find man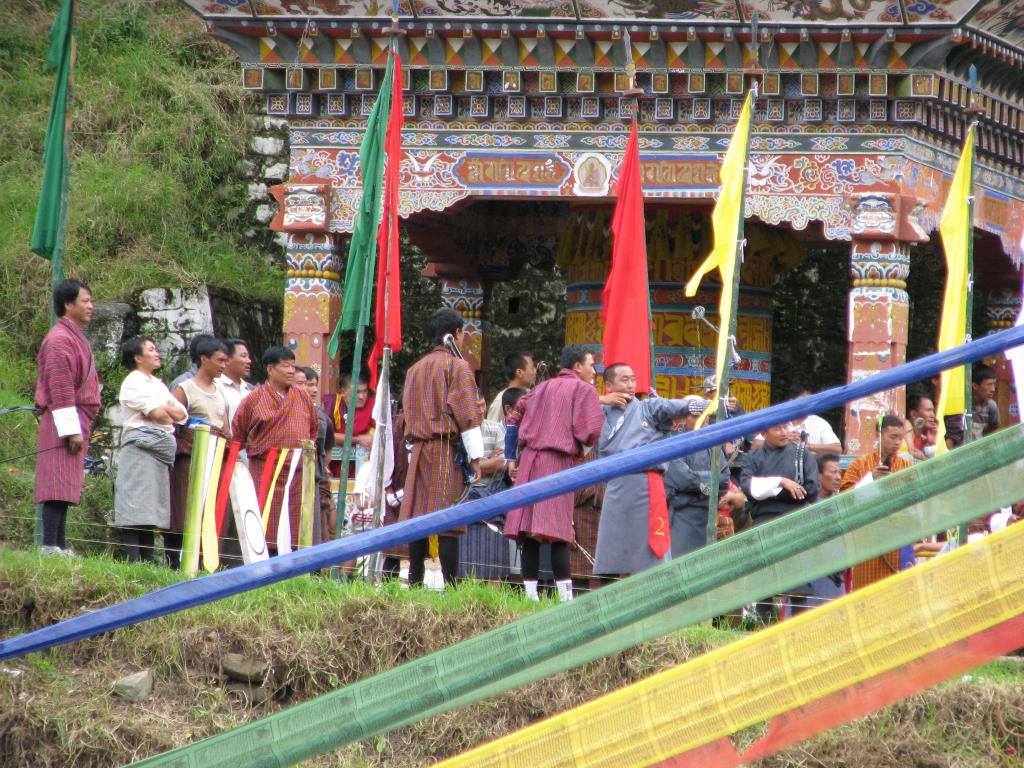
x1=18 y1=260 x2=99 y2=559
